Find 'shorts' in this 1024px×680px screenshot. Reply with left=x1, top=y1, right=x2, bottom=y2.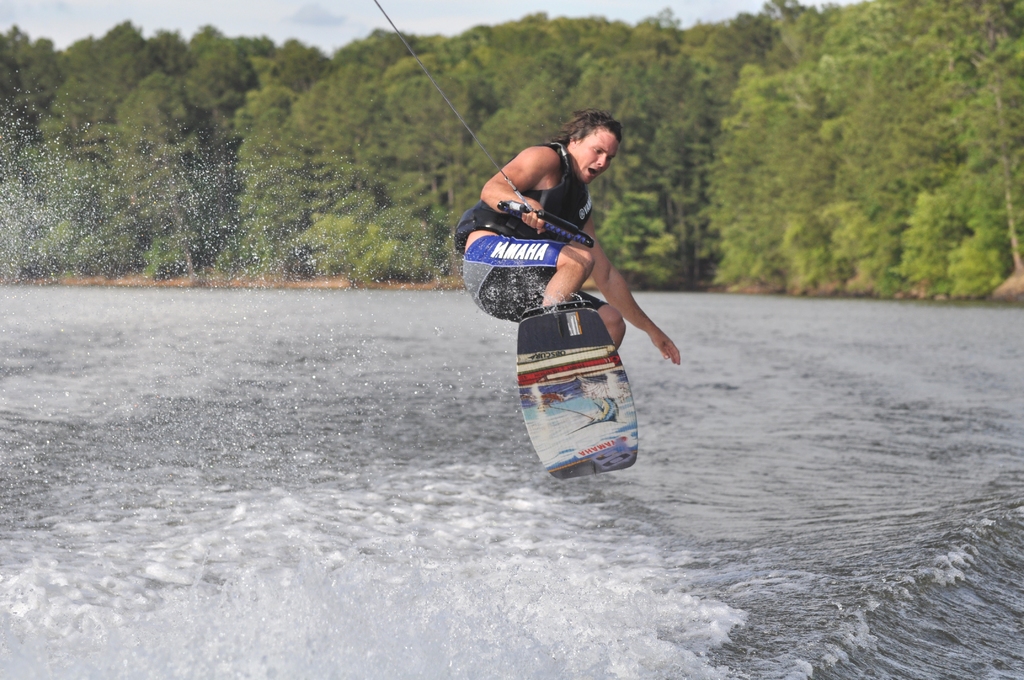
left=477, top=232, right=606, bottom=305.
